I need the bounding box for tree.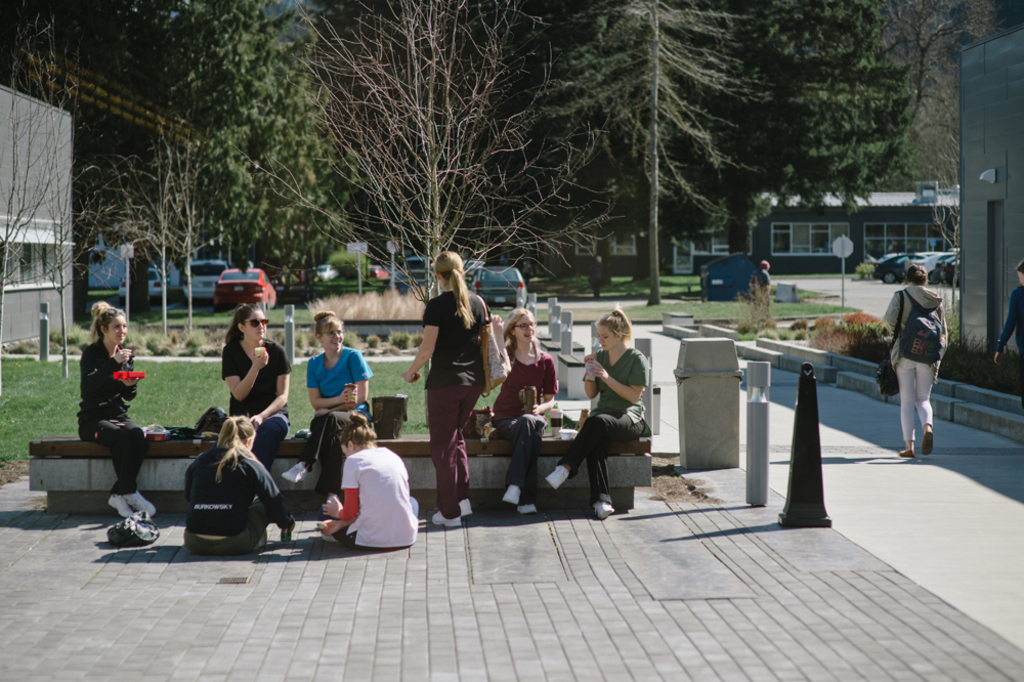
Here it is: <bbox>874, 0, 1023, 188</bbox>.
